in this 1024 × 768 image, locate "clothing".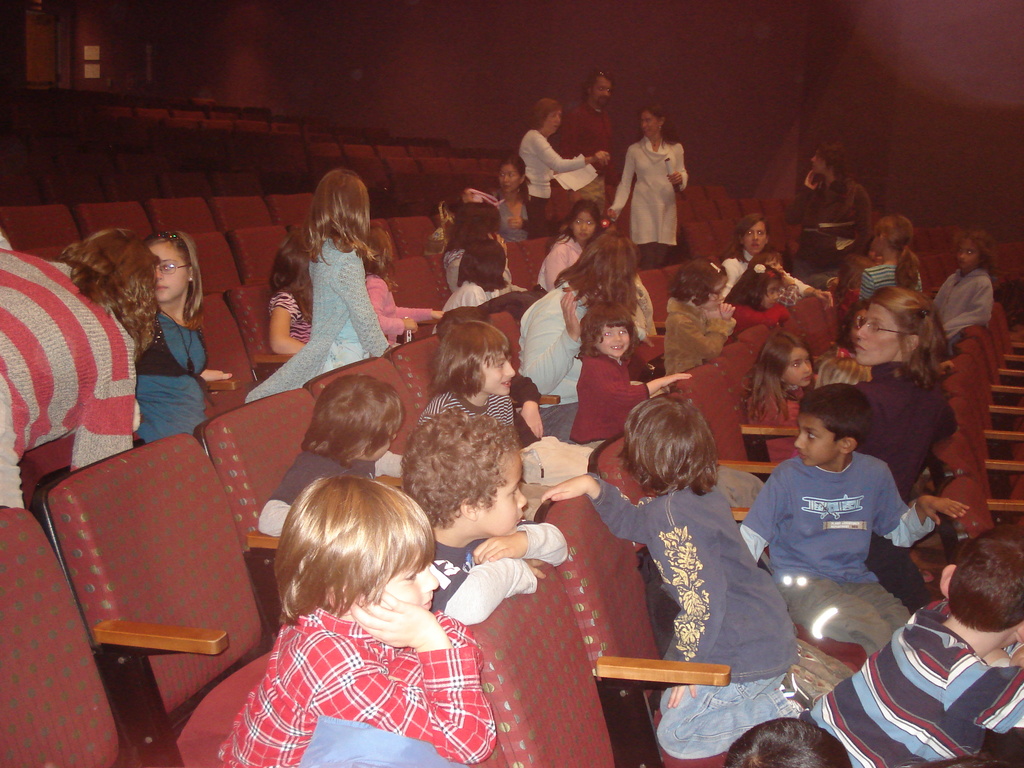
Bounding box: [842,362,948,585].
